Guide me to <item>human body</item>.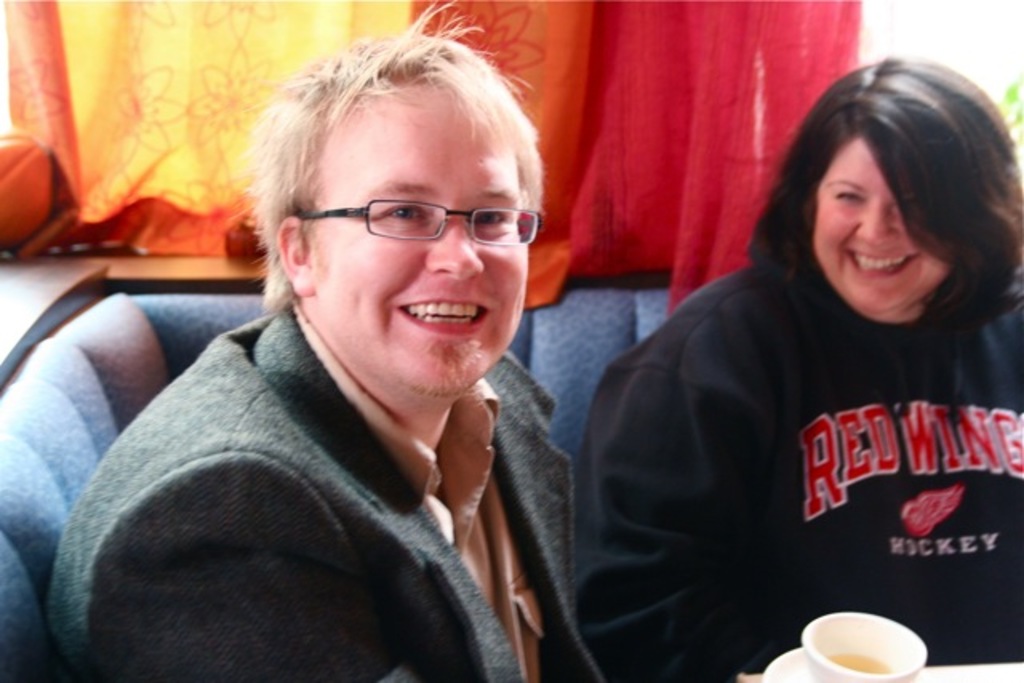
Guidance: x1=70 y1=29 x2=606 y2=680.
